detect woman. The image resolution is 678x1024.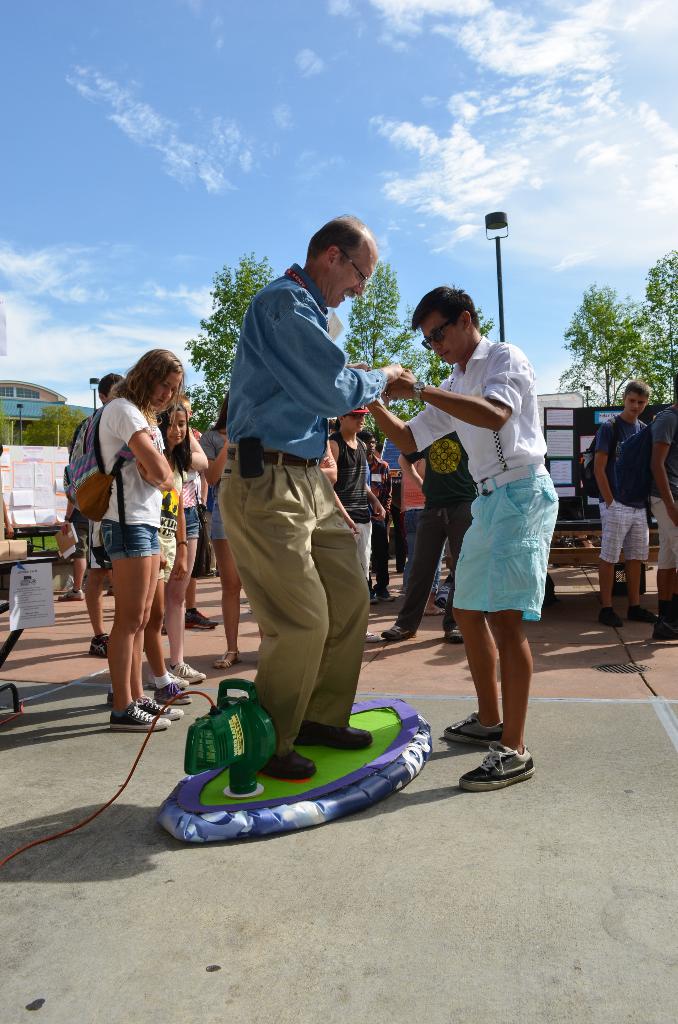
[65,344,202,721].
